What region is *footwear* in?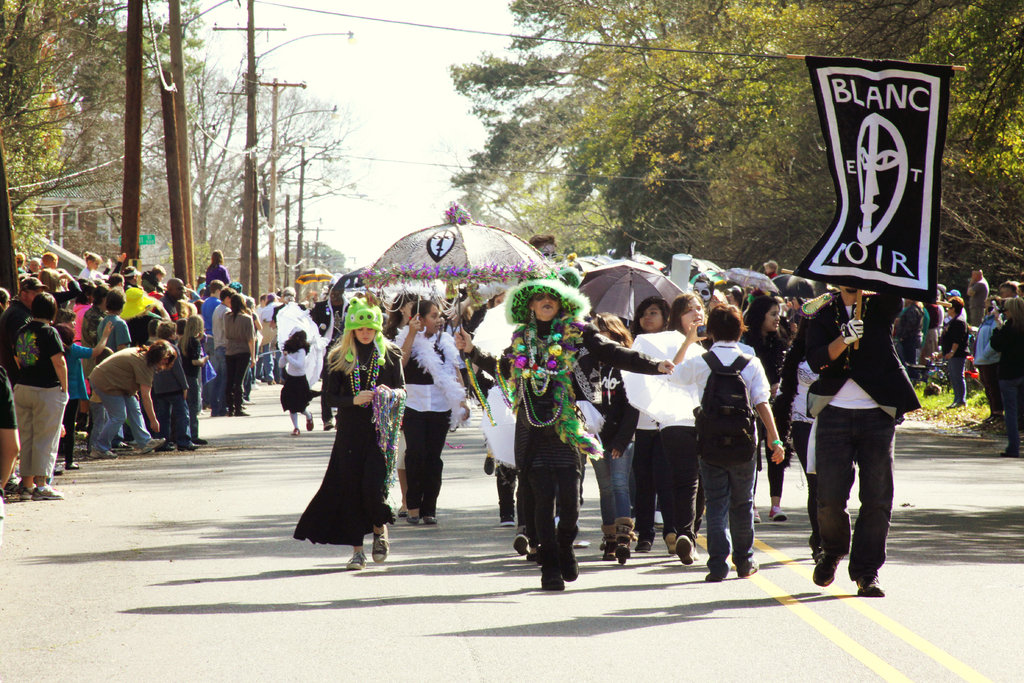
locate(223, 409, 235, 416).
